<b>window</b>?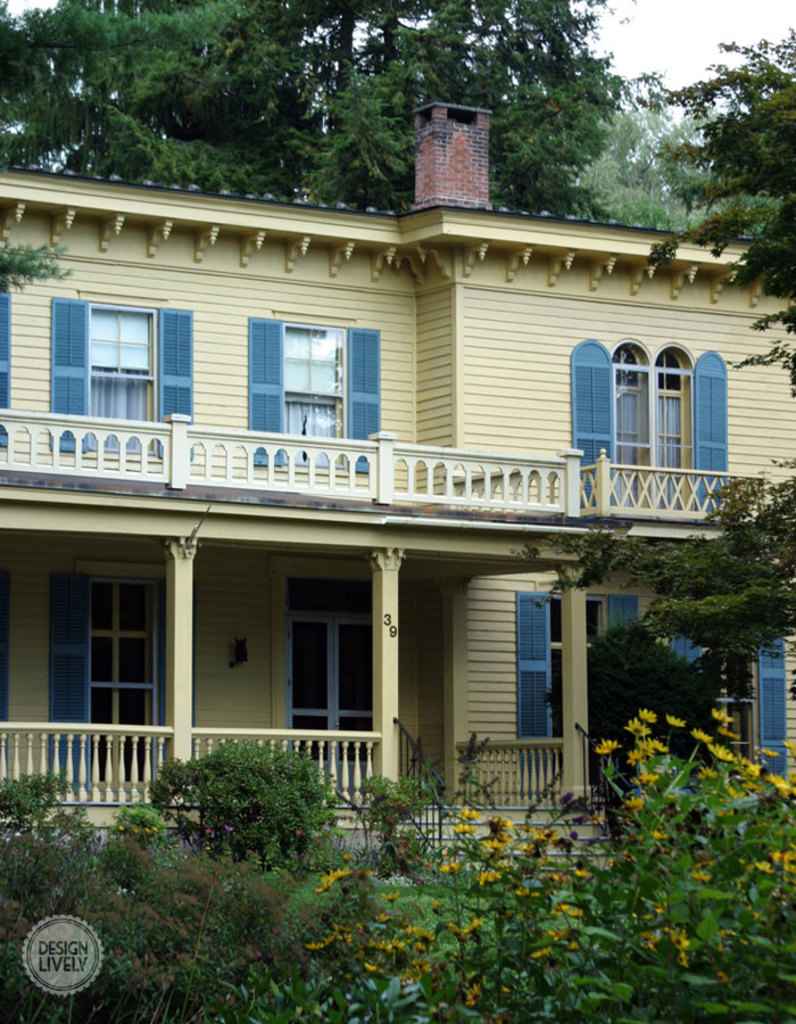
bbox=[563, 337, 733, 522]
